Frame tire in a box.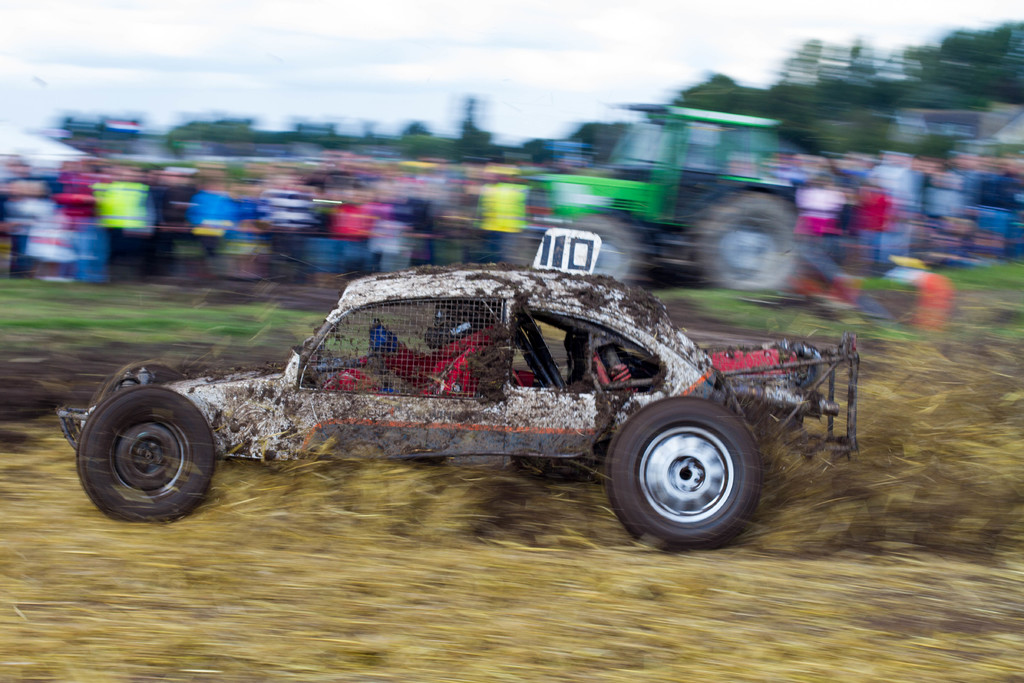
Rect(116, 357, 191, 382).
